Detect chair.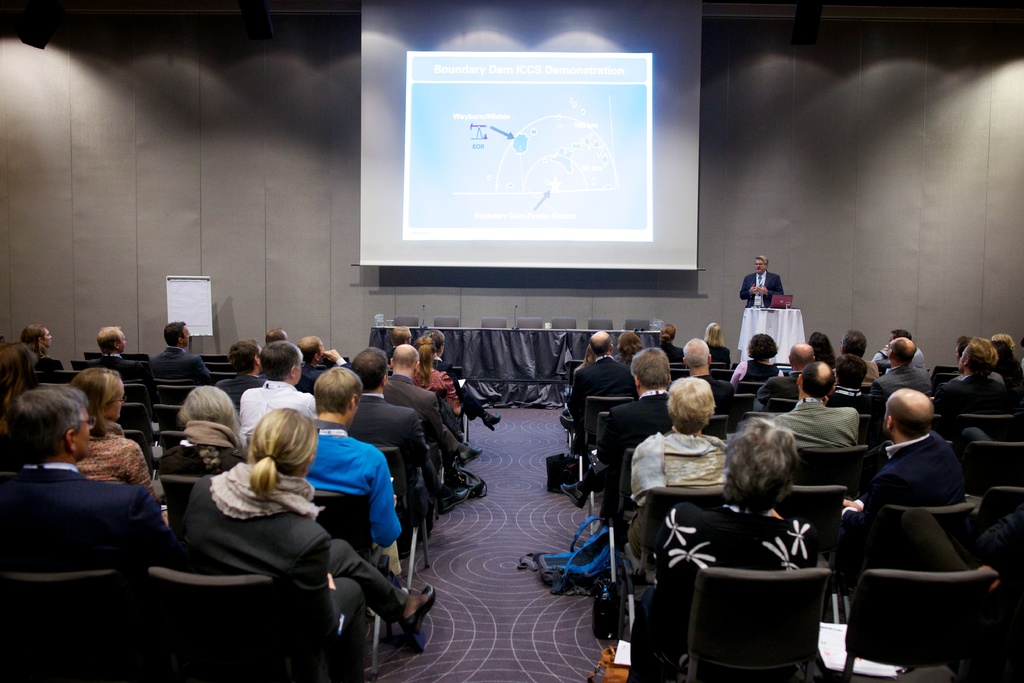
Detected at {"left": 380, "top": 447, "right": 430, "bottom": 593}.
